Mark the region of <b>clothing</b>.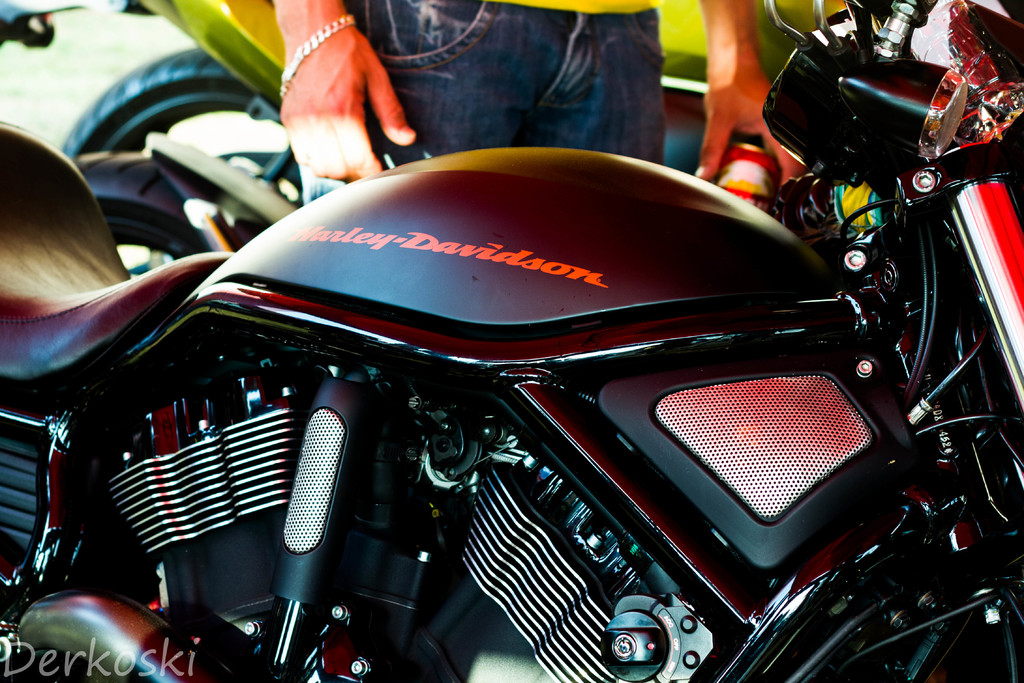
Region: (left=296, top=0, right=668, bottom=203).
